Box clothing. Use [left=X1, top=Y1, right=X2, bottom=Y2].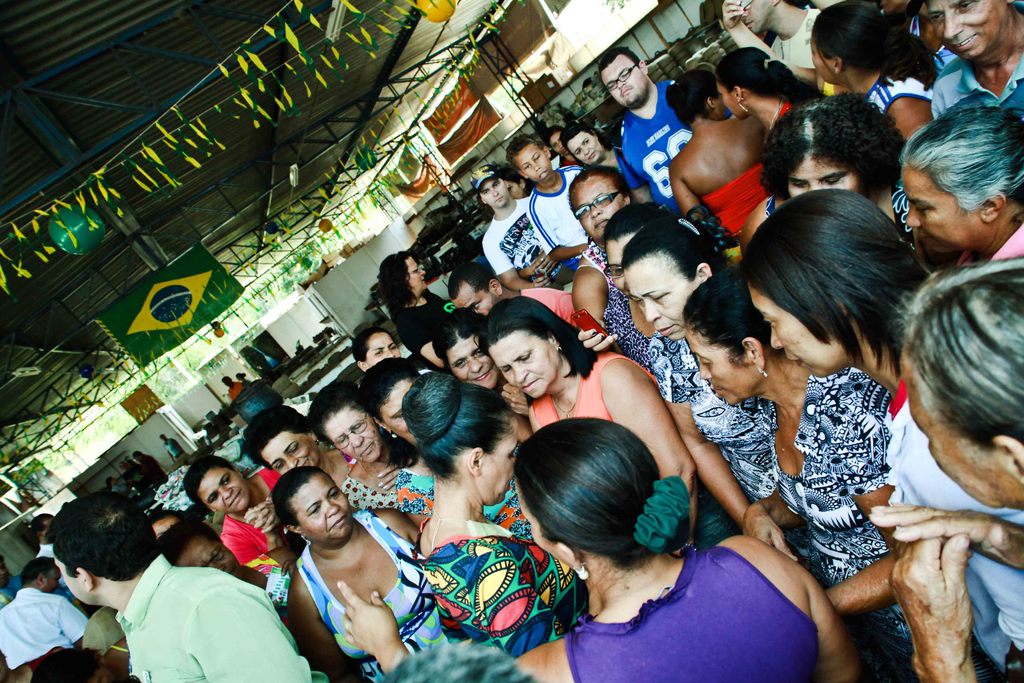
[left=81, top=538, right=294, bottom=680].
